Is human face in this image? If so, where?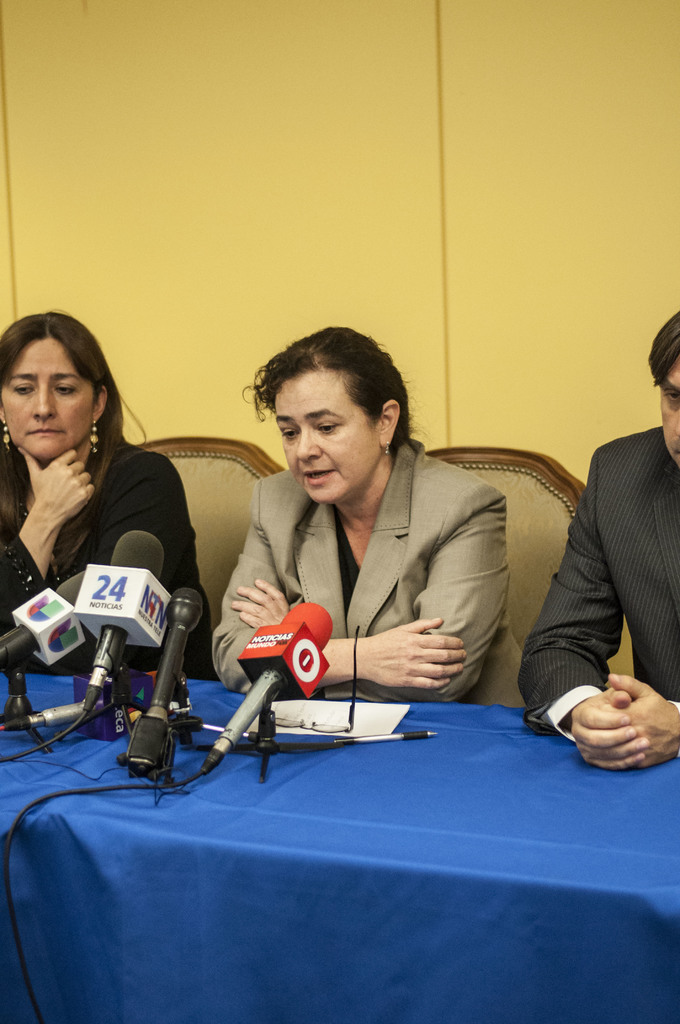
Yes, at (left=273, top=371, right=385, bottom=504).
